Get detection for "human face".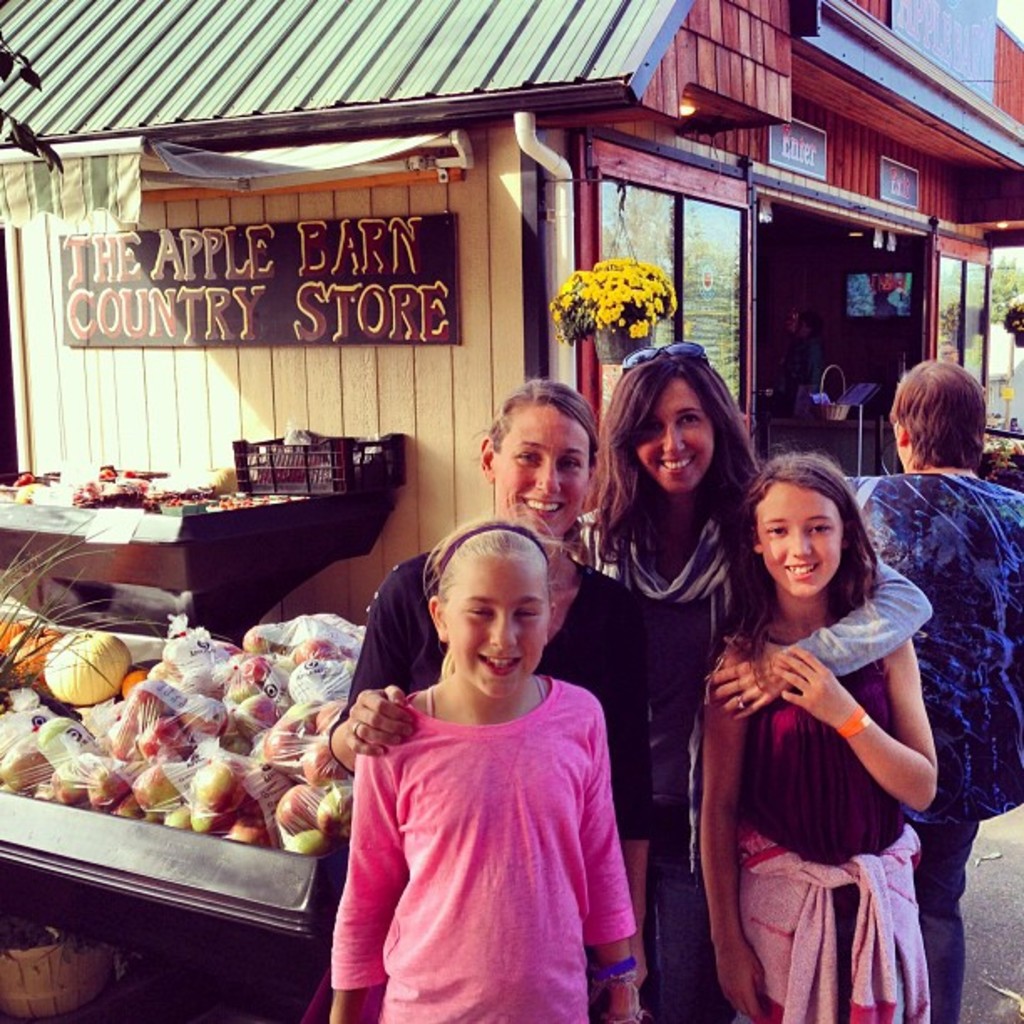
Detection: {"left": 637, "top": 373, "right": 711, "bottom": 492}.
